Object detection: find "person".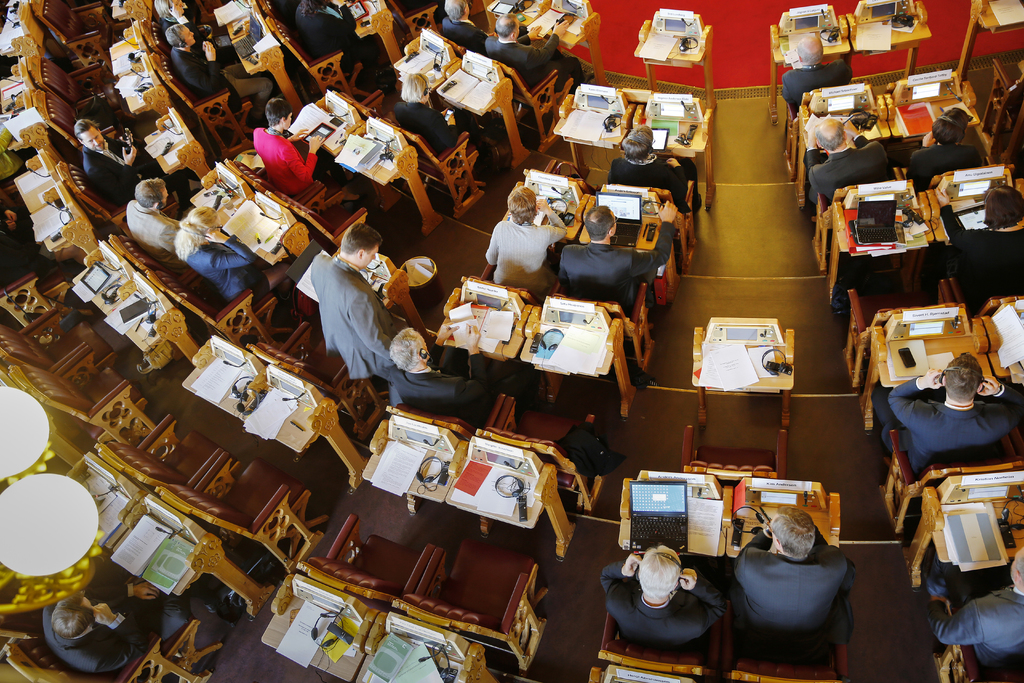
select_region(874, 349, 1023, 503).
